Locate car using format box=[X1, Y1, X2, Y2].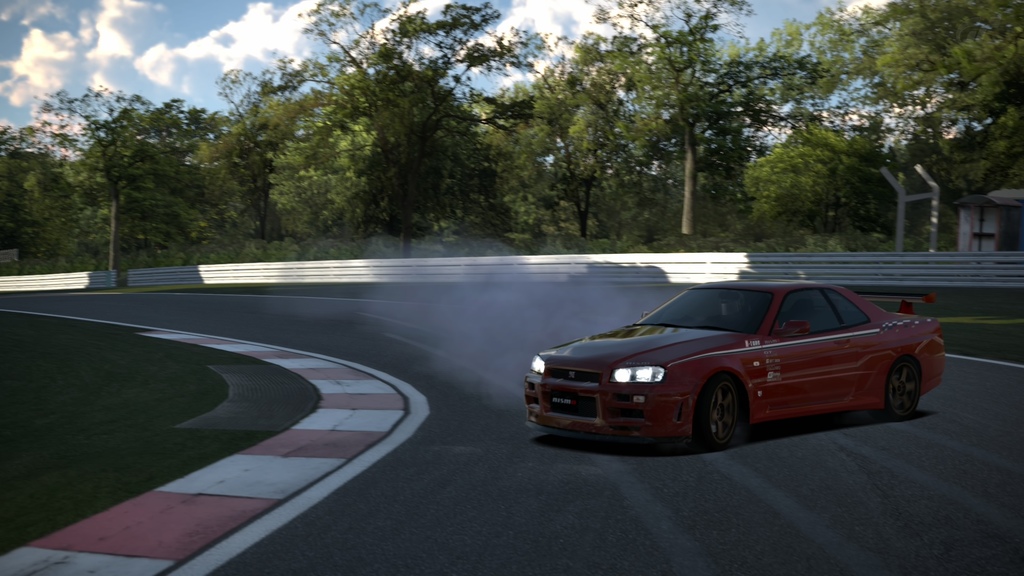
box=[525, 266, 946, 454].
